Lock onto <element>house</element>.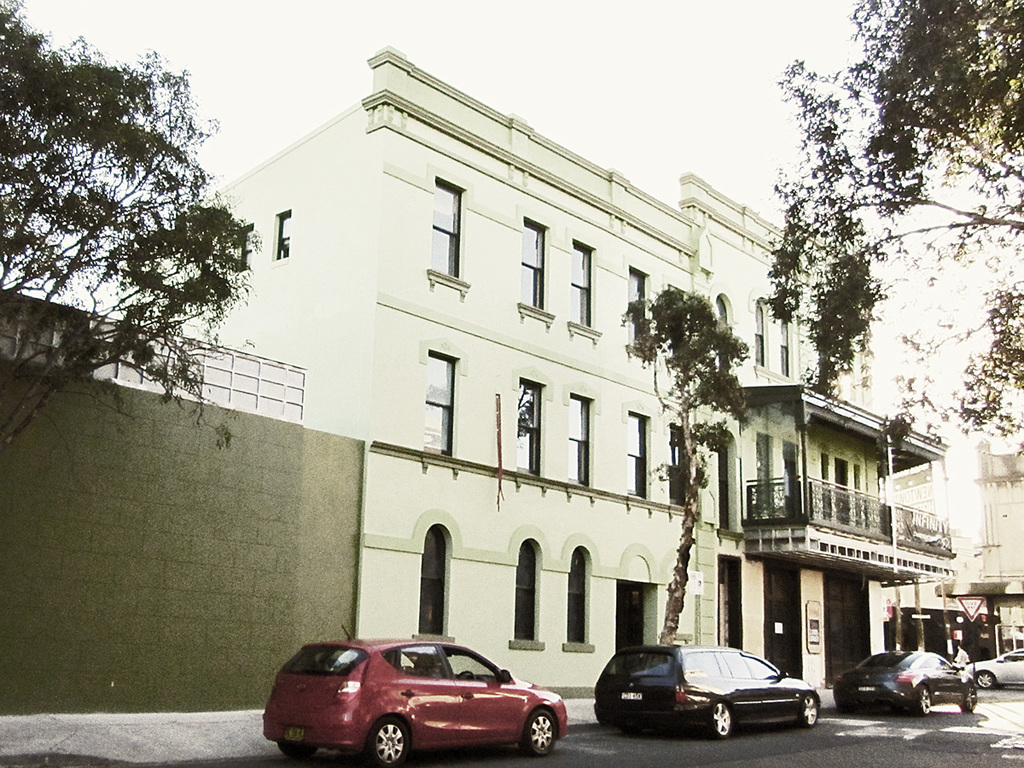
Locked: crop(138, 51, 711, 698).
